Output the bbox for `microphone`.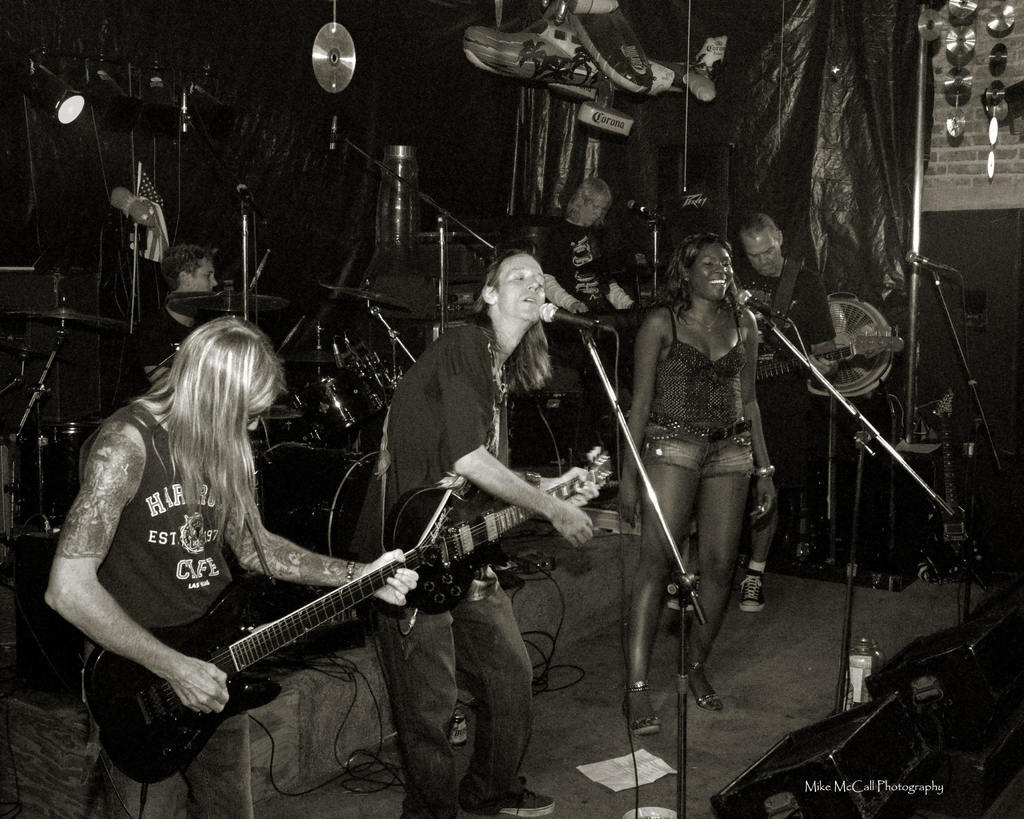
236 180 252 204.
